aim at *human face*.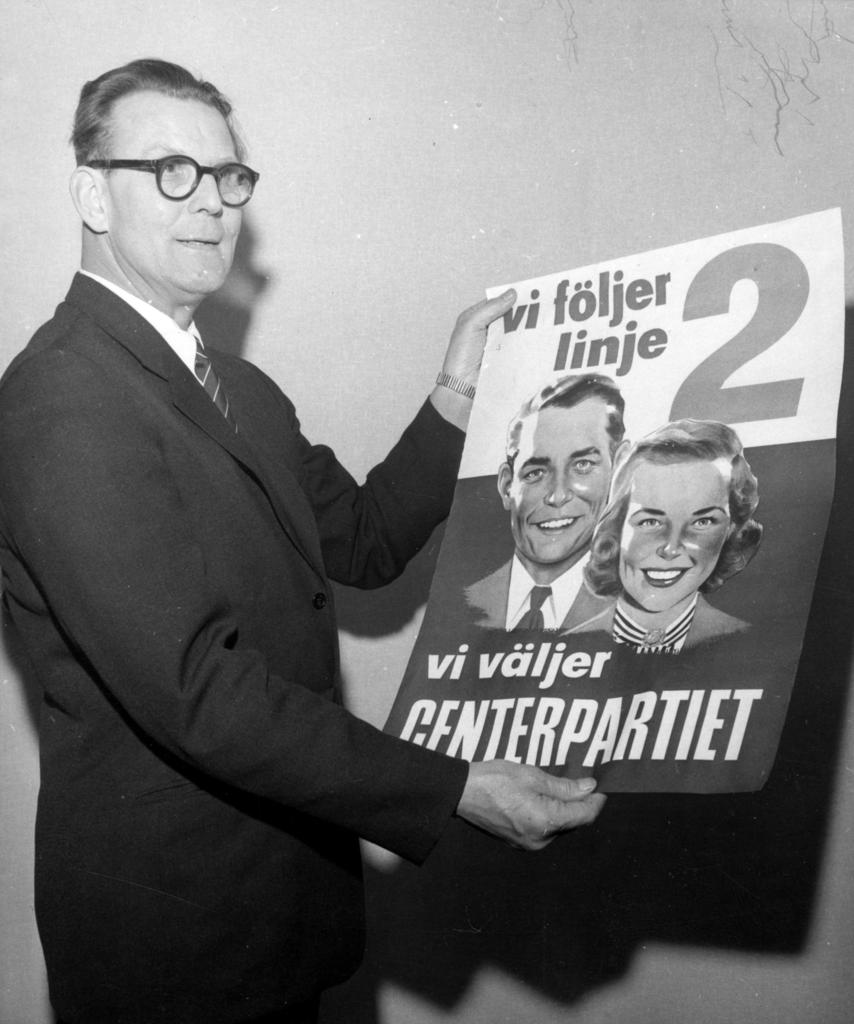
Aimed at detection(616, 458, 730, 612).
